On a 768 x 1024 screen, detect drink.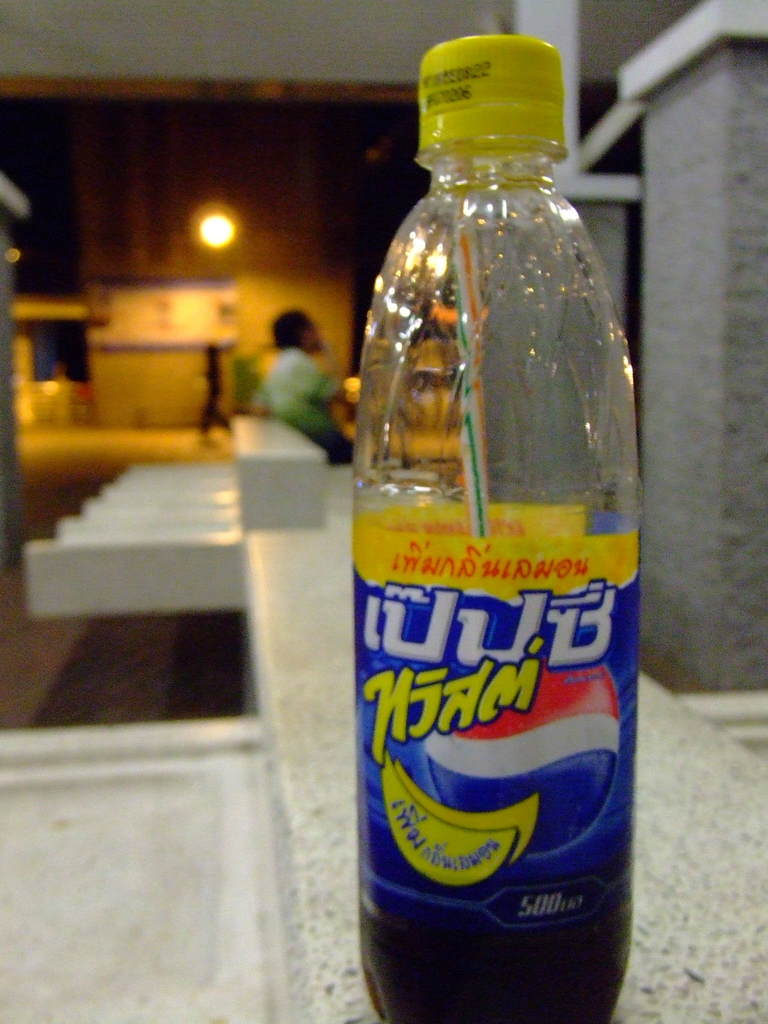
360/899/634/1023.
